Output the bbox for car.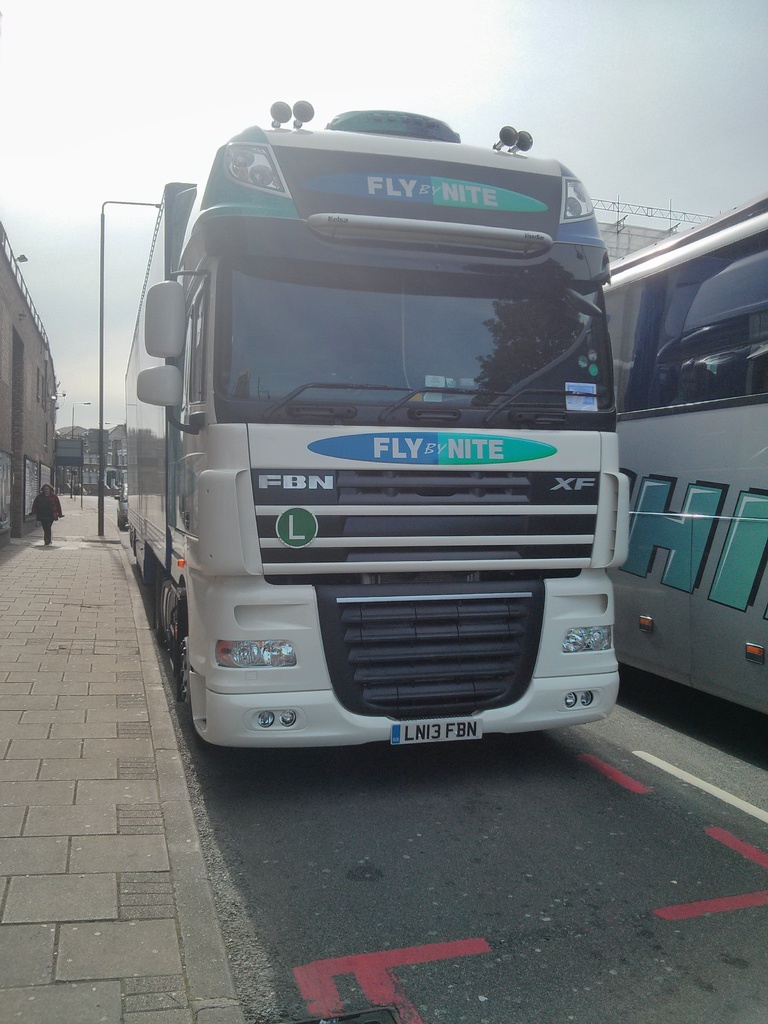
region(116, 481, 130, 529).
